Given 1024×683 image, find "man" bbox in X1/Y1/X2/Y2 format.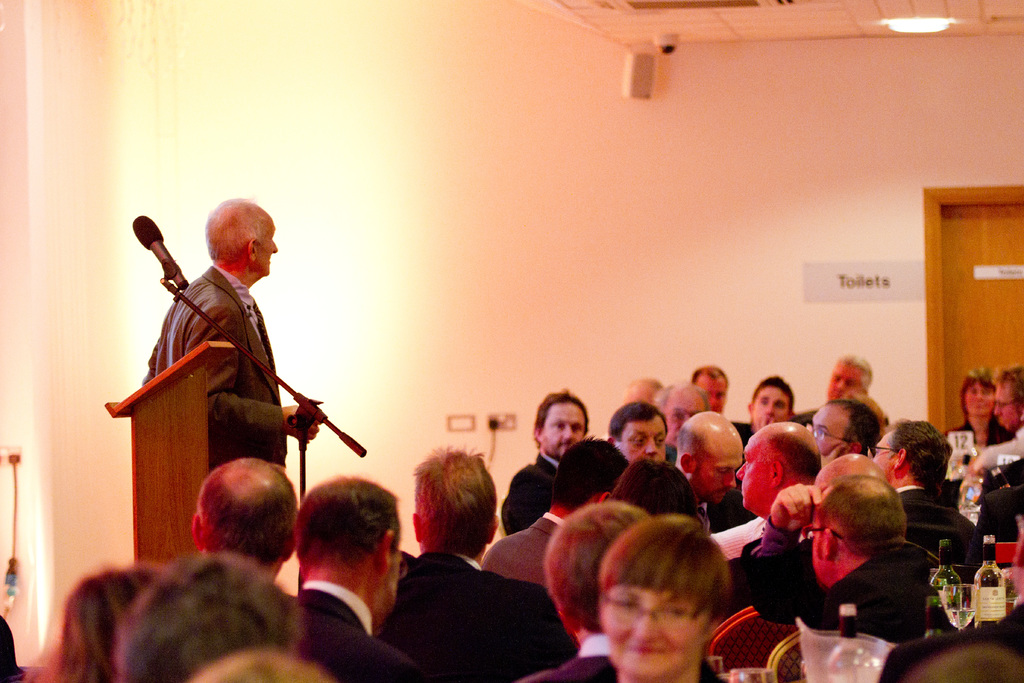
374/476/554/678.
